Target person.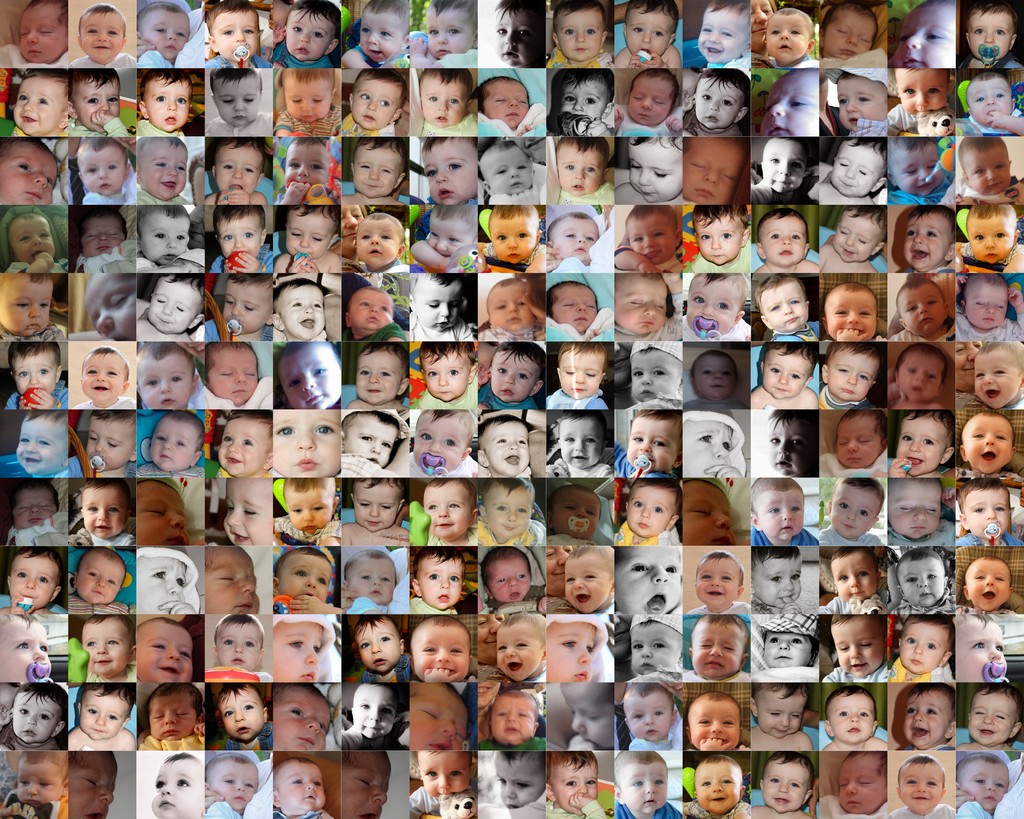
Target region: left=412, top=205, right=479, bottom=273.
